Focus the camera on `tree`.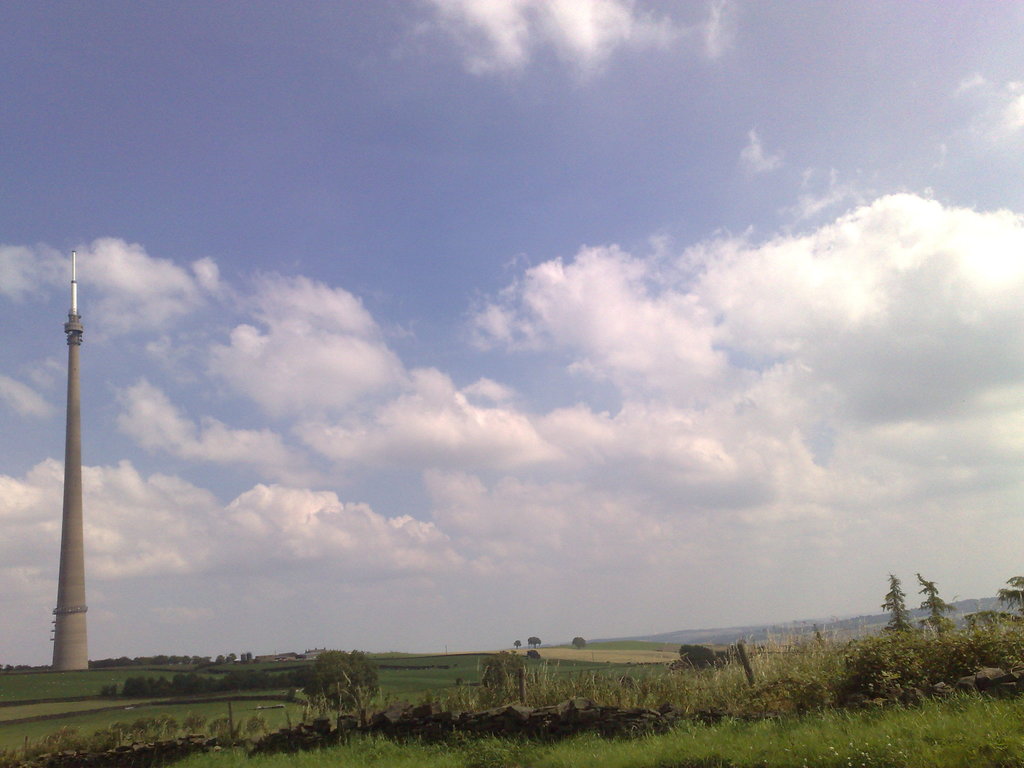
Focus region: 573 637 588 648.
